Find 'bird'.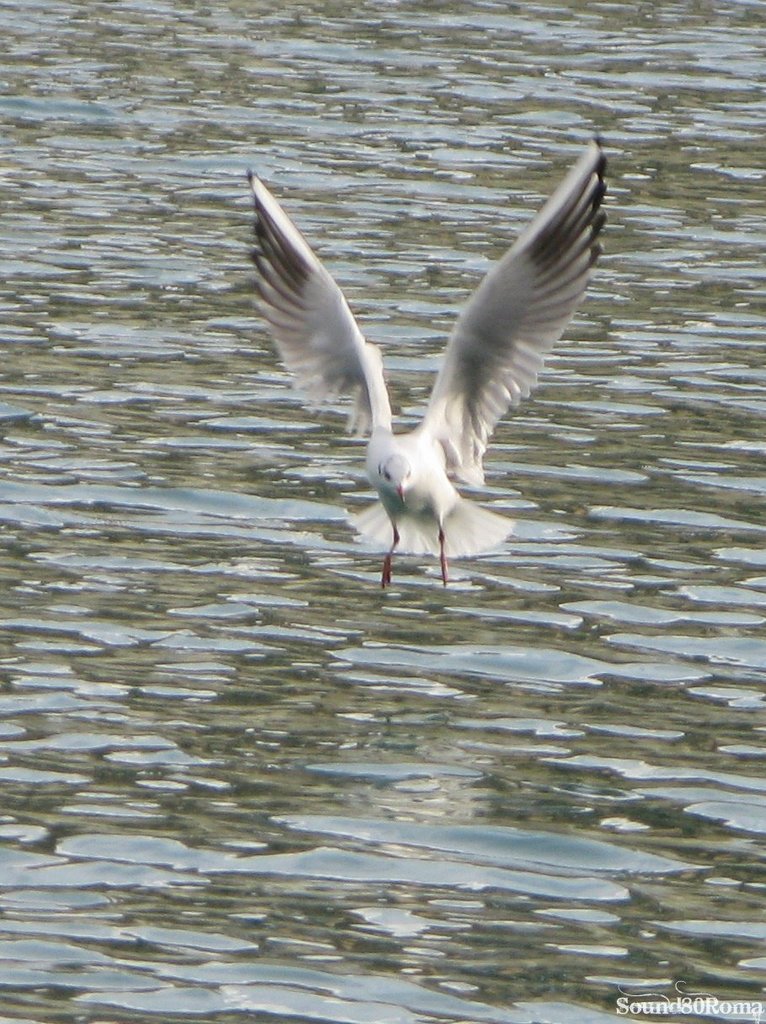
rect(228, 127, 612, 575).
